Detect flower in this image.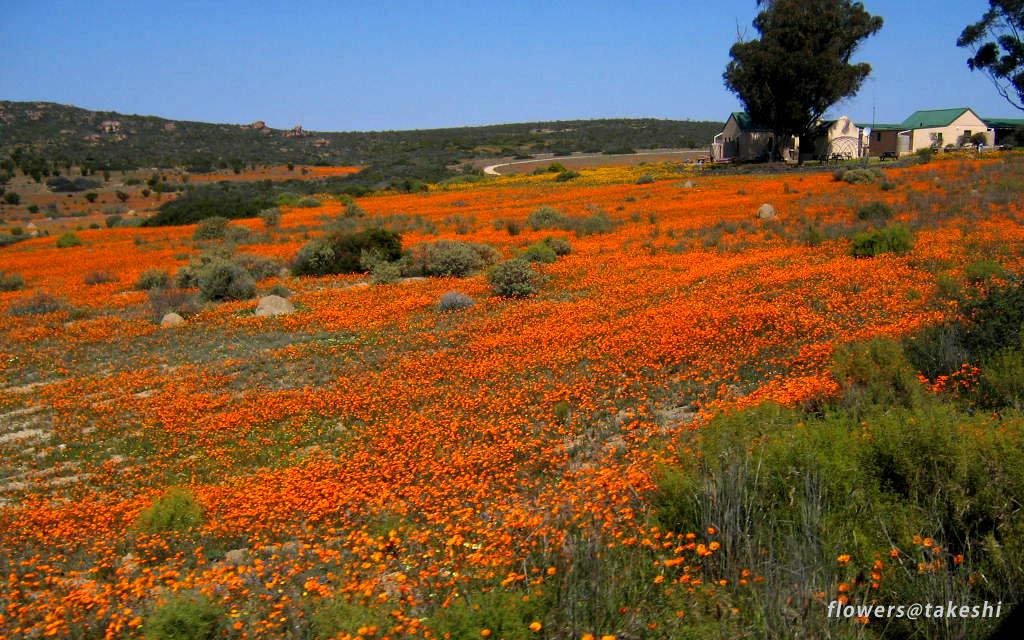
Detection: <bbox>525, 619, 539, 628</bbox>.
